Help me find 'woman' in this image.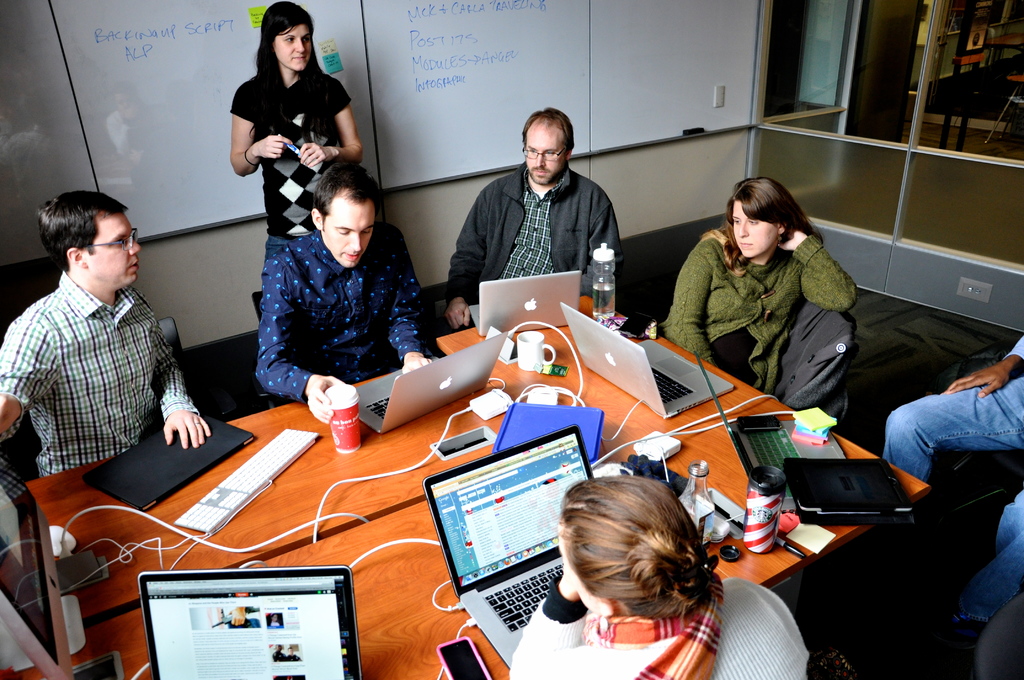
Found it: region(509, 474, 817, 679).
